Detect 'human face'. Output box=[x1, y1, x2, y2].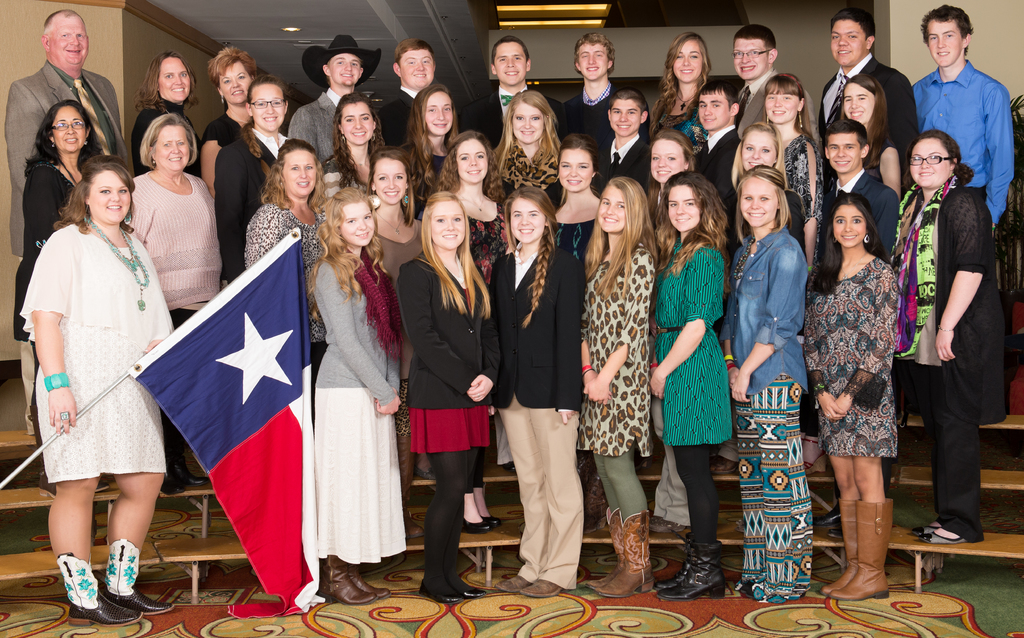
box=[285, 152, 315, 195].
